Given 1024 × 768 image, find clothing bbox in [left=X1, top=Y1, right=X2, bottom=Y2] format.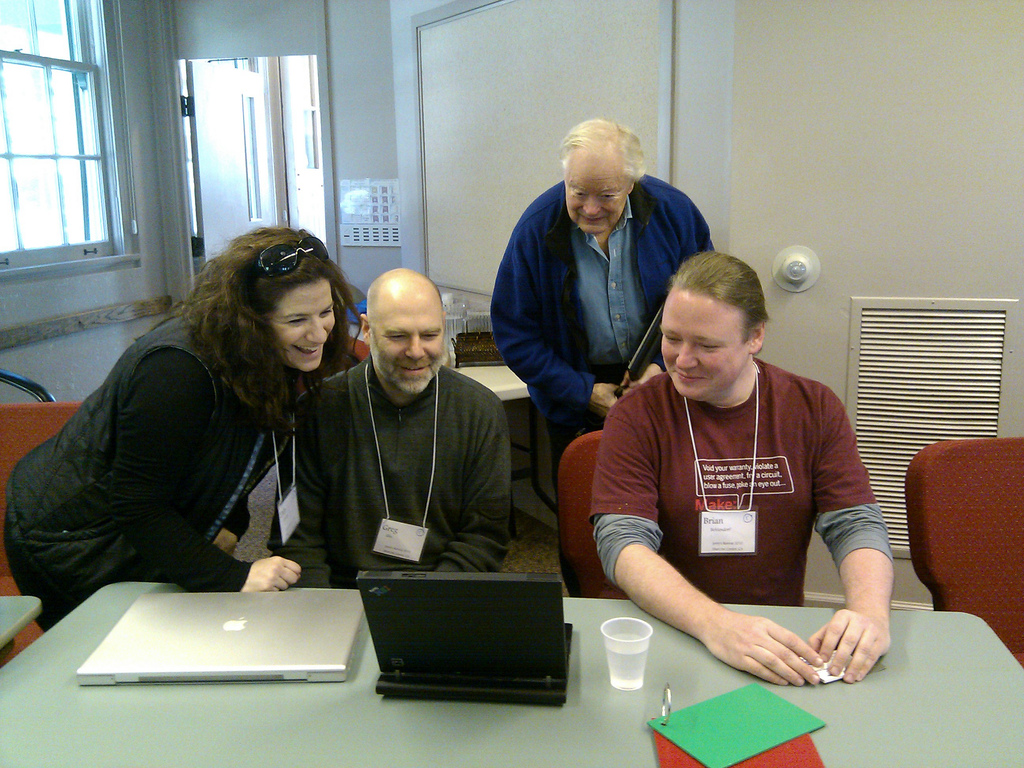
[left=269, top=352, right=511, bottom=589].
